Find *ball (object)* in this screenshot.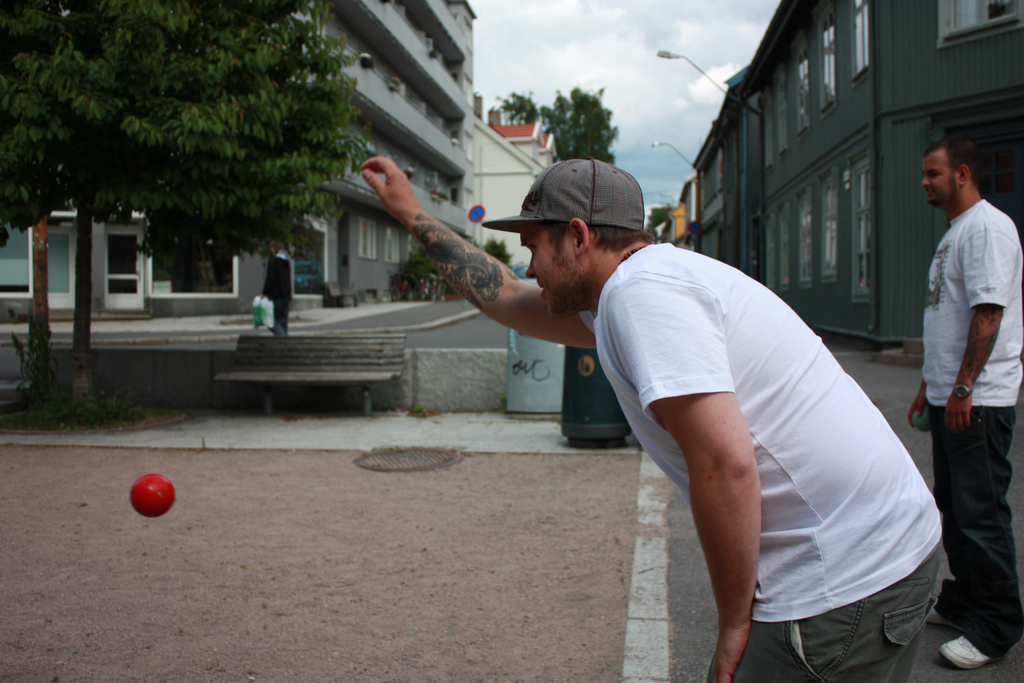
The bounding box for *ball (object)* is crop(136, 472, 178, 513).
